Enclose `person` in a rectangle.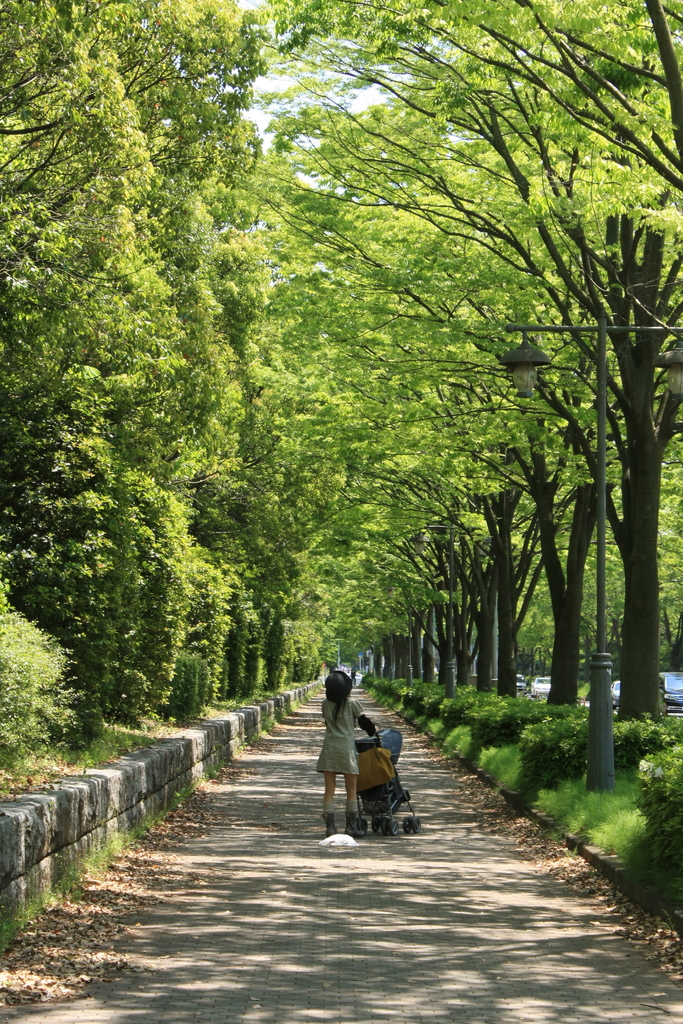
[318,666,368,834].
